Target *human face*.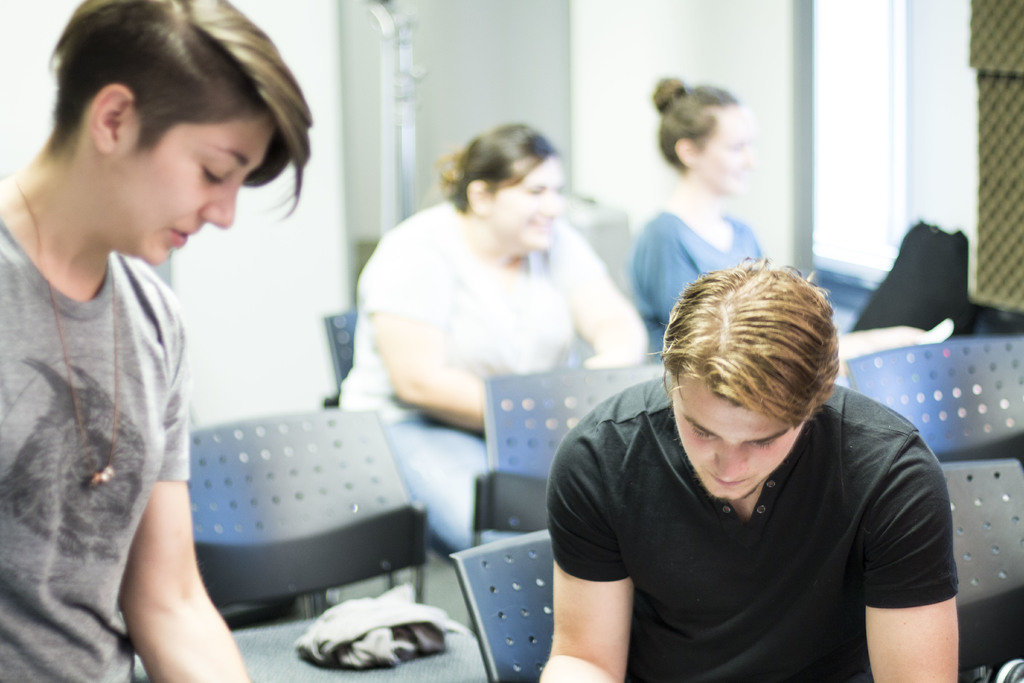
Target region: 696,109,753,193.
